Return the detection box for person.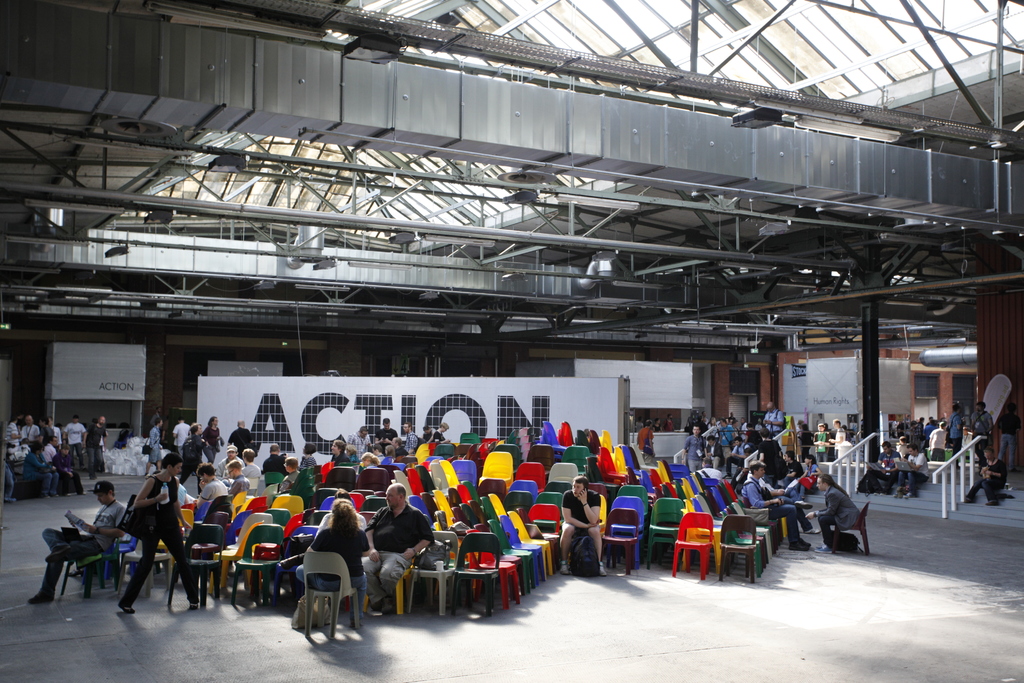
{"left": 894, "top": 445, "right": 927, "bottom": 497}.
